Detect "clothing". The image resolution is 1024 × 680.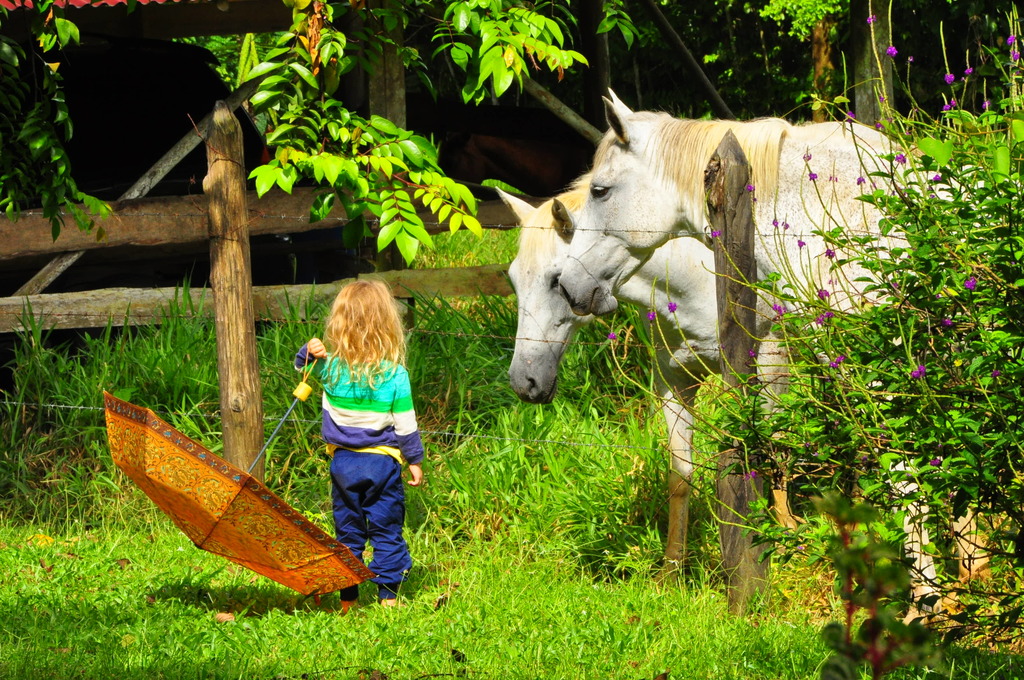
297 312 421 573.
